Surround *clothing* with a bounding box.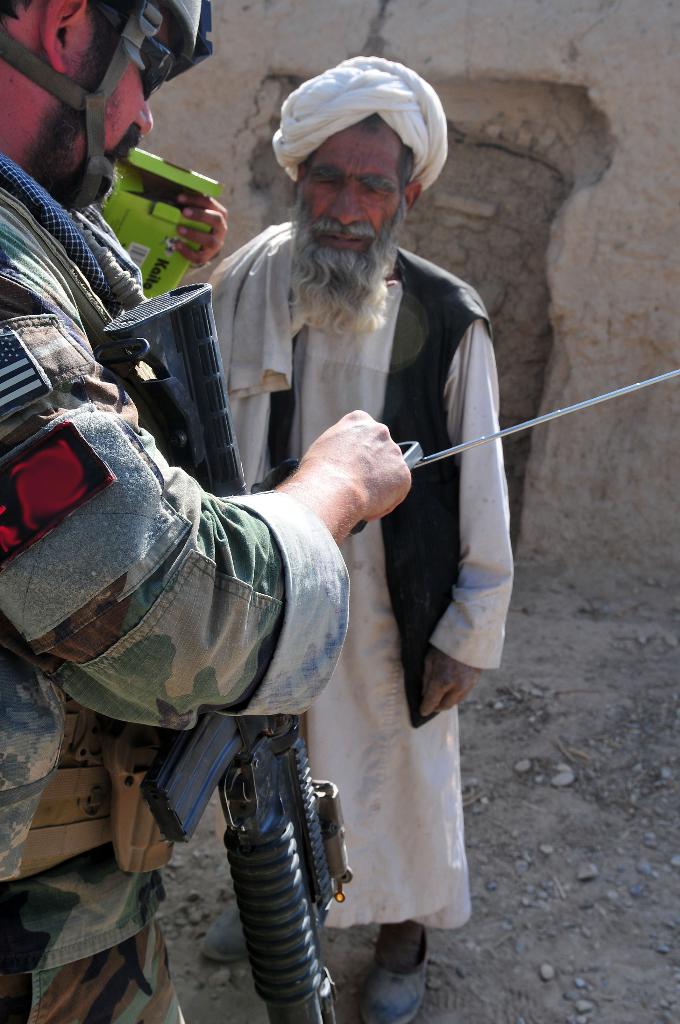
{"left": 209, "top": 201, "right": 522, "bottom": 900}.
